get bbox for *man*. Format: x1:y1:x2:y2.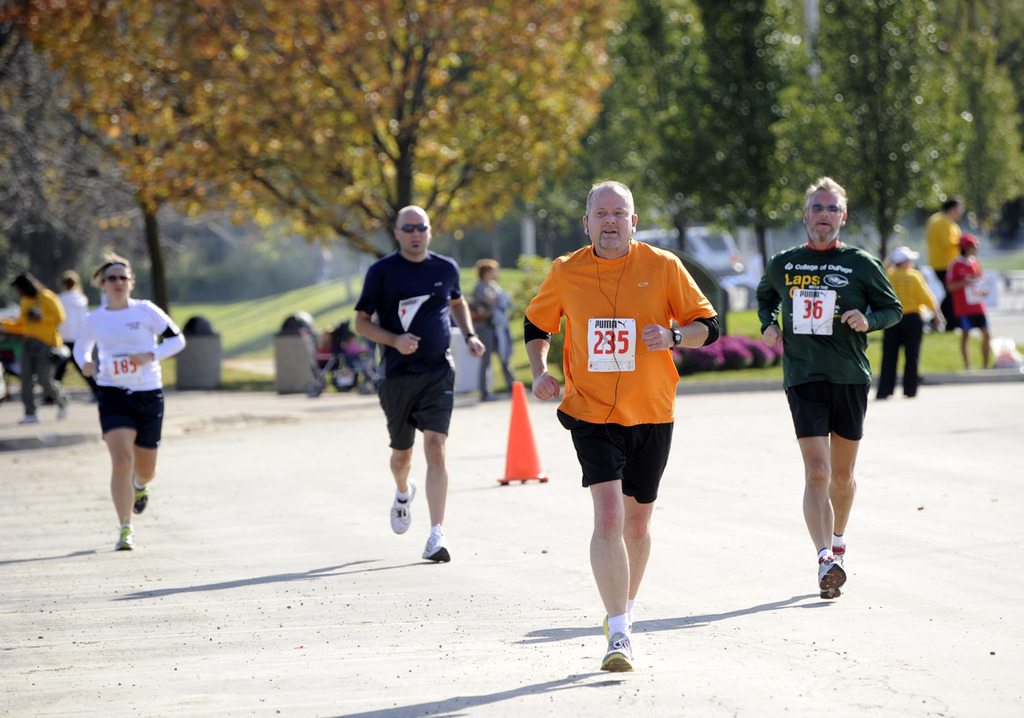
518:177:720:673.
